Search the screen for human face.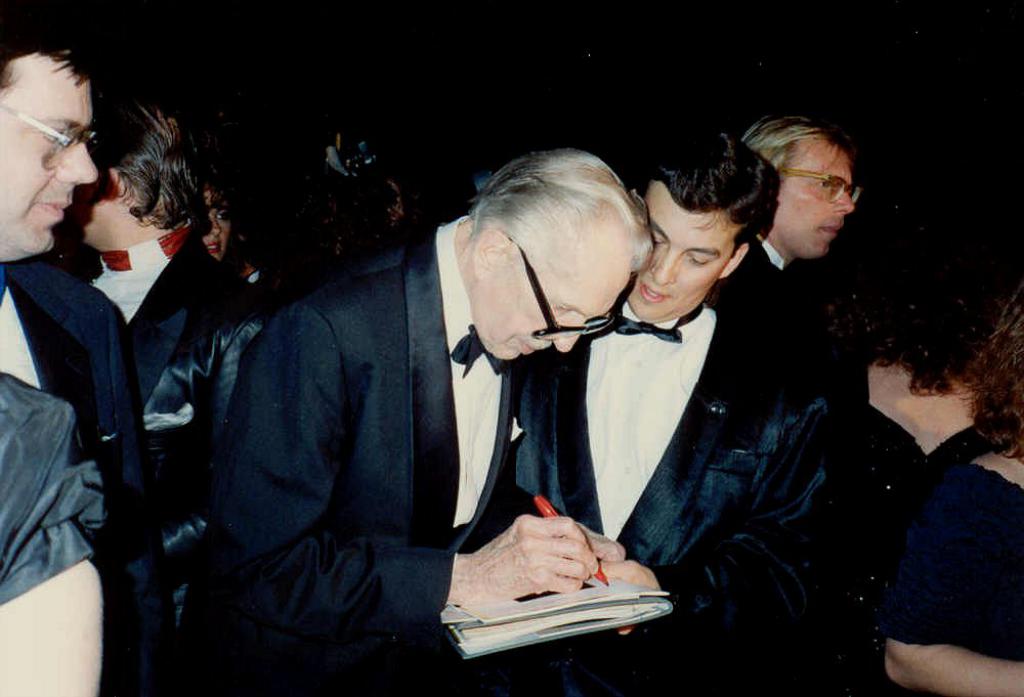
Found at pyautogui.locateOnScreen(777, 147, 854, 261).
